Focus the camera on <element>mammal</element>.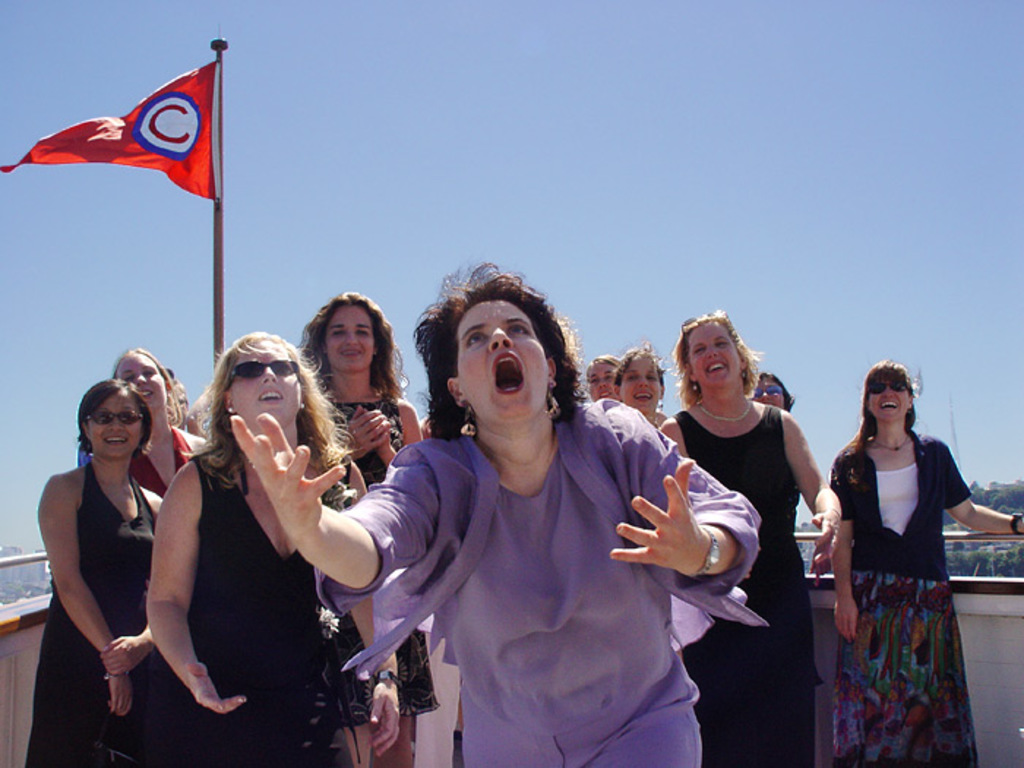
Focus region: <region>291, 290, 424, 767</region>.
